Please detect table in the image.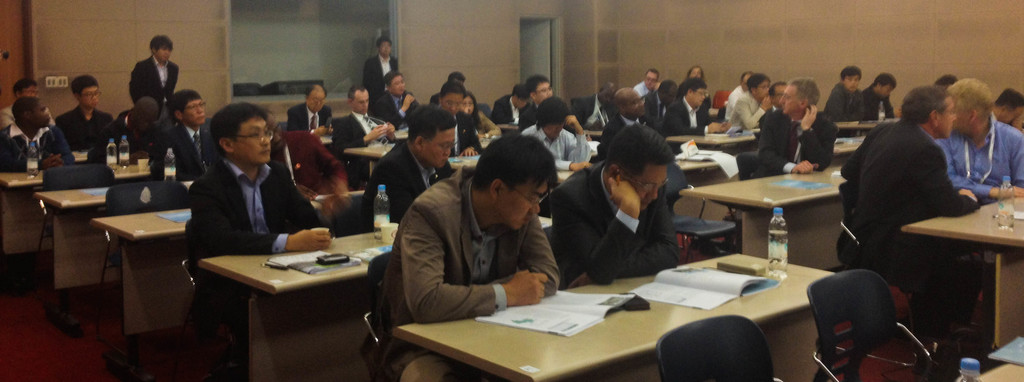
<bbox>90, 200, 189, 338</bbox>.
